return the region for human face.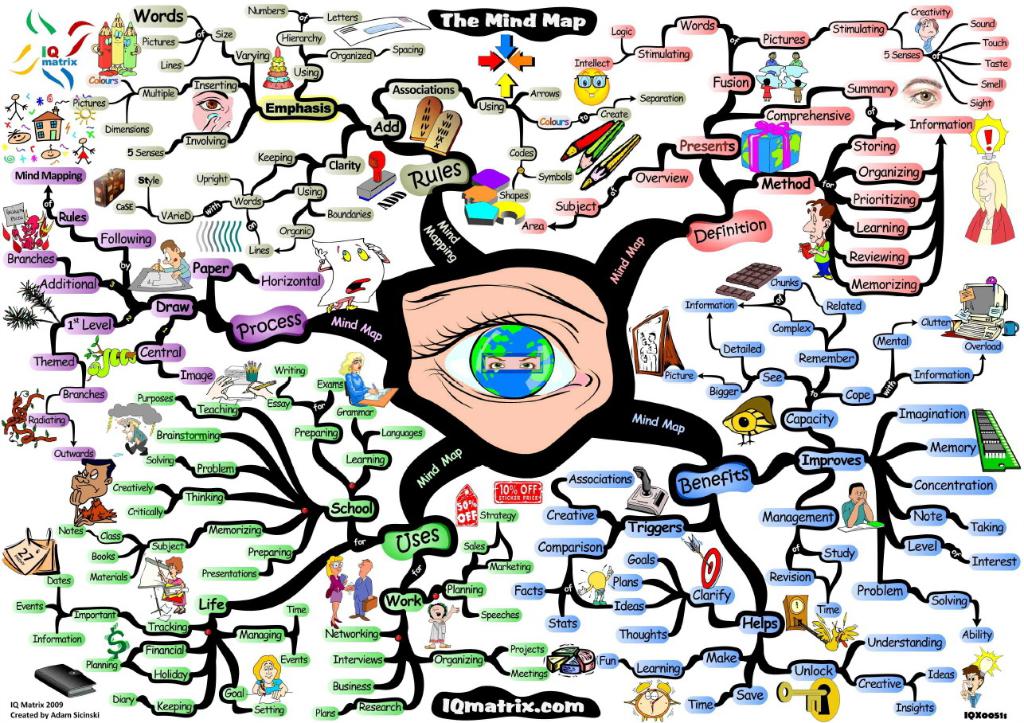
region(483, 354, 541, 372).
